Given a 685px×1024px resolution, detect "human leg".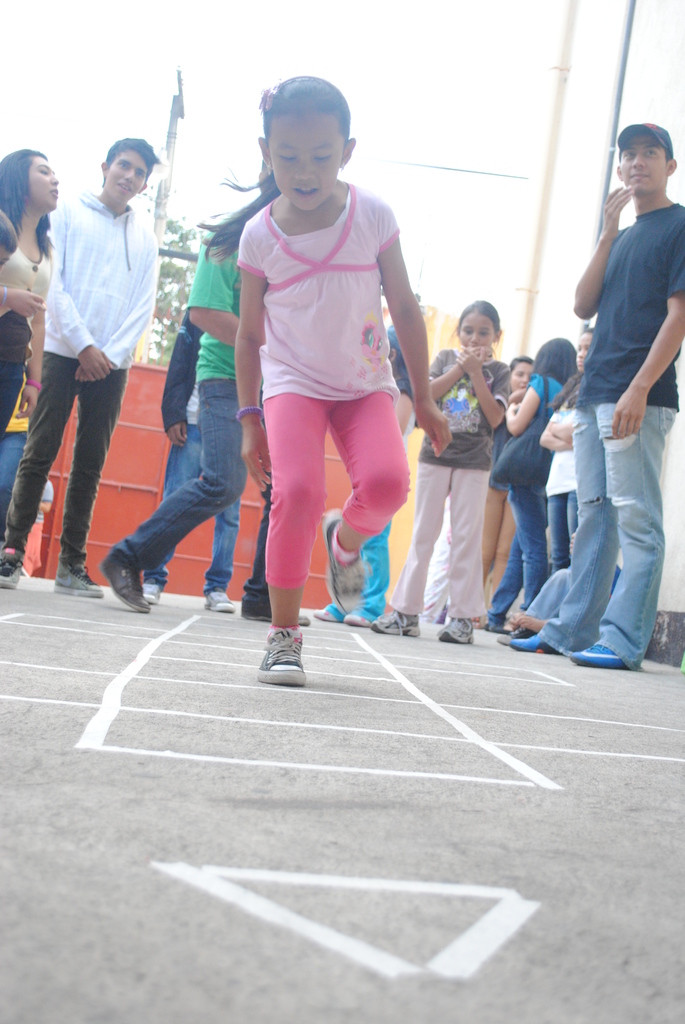
[x1=510, y1=493, x2=549, y2=610].
